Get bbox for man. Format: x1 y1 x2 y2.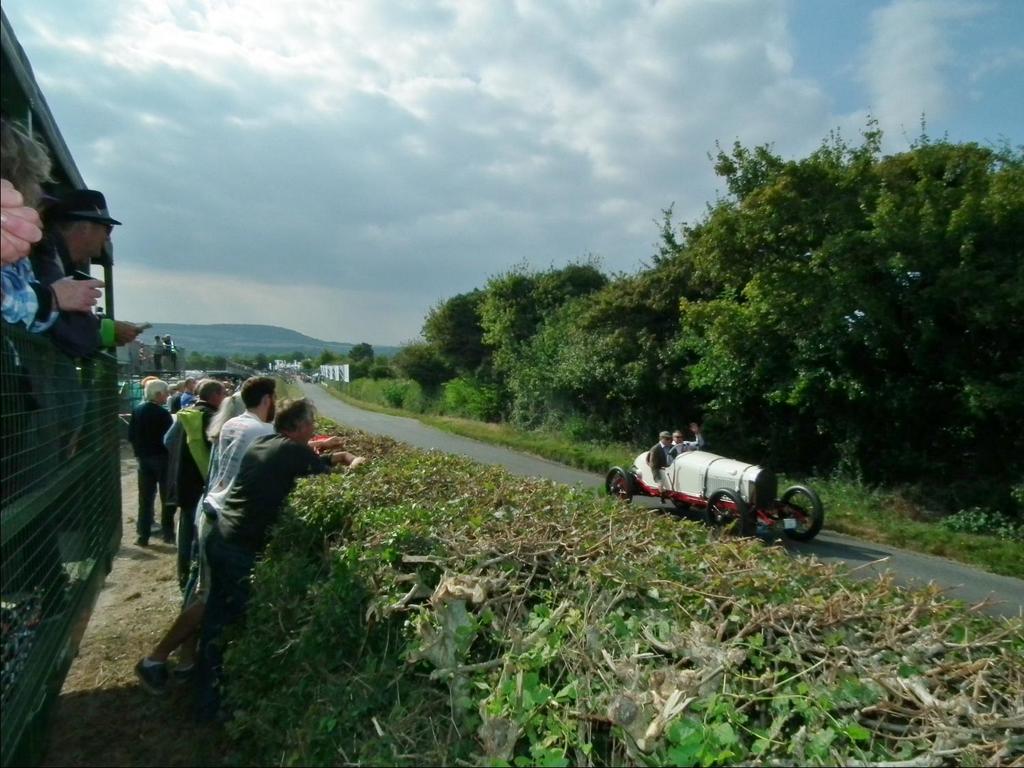
27 189 150 614.
